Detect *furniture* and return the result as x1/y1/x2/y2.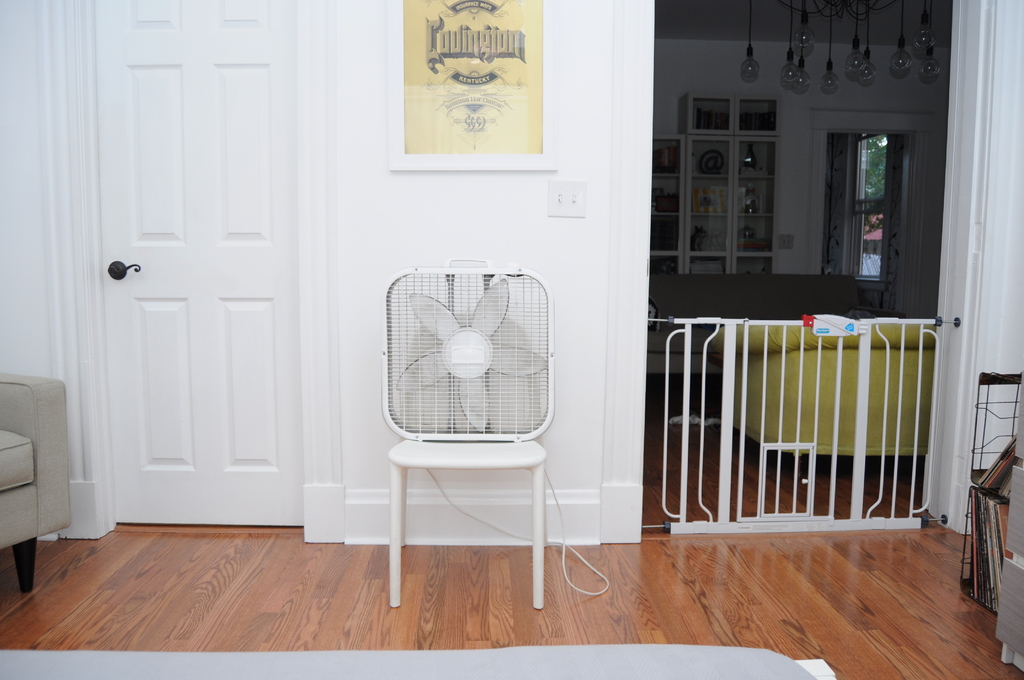
0/647/817/679.
